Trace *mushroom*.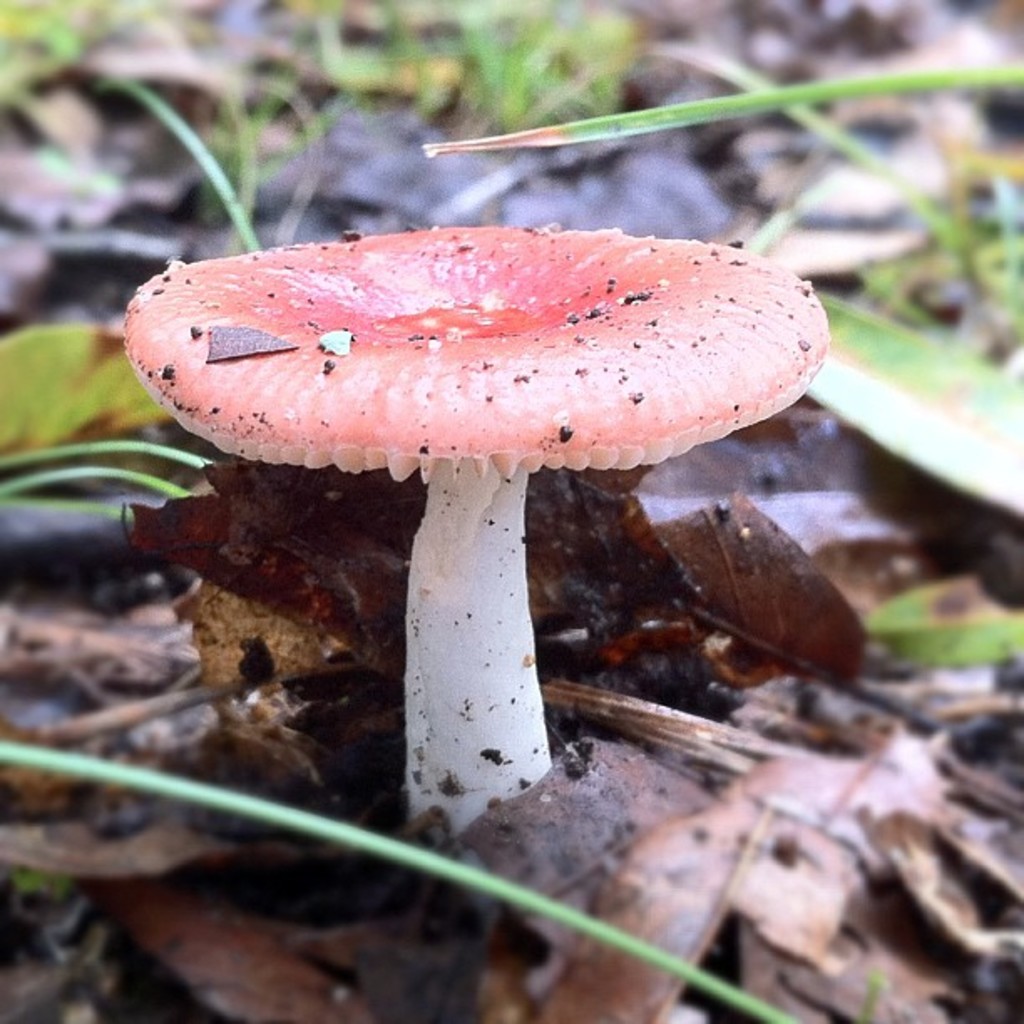
Traced to region(122, 219, 852, 833).
